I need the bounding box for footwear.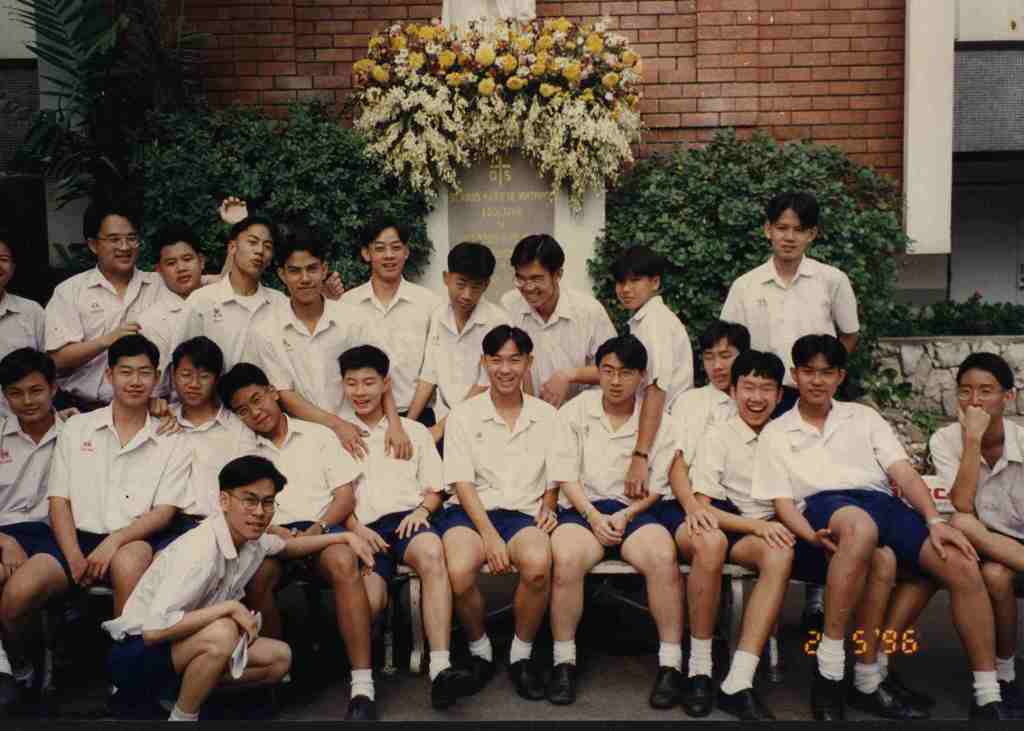
Here it is: <bbox>998, 673, 1023, 704</bbox>.
